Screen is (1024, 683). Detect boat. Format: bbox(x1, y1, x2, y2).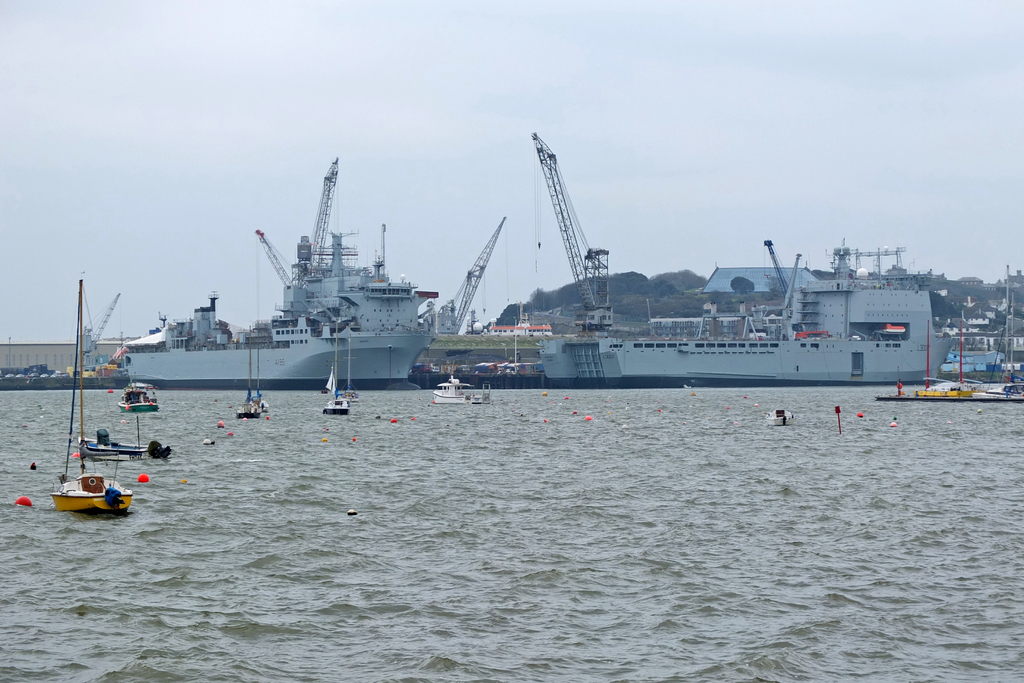
bbox(49, 280, 132, 518).
